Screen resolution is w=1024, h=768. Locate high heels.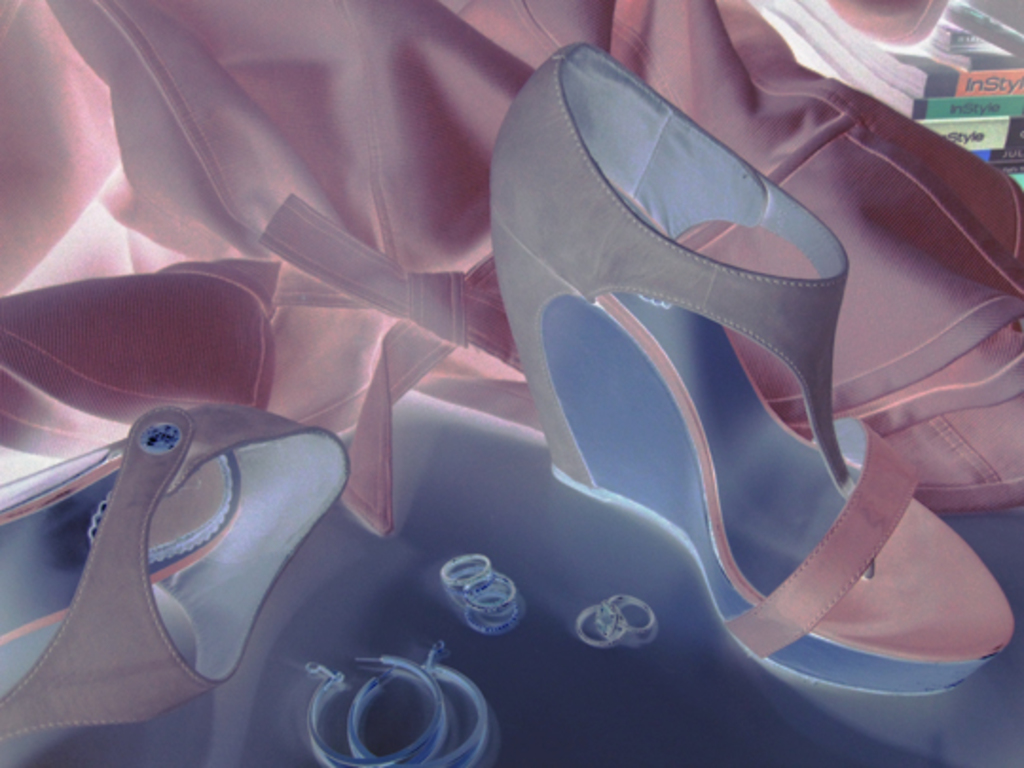
x1=0 y1=408 x2=353 y2=751.
